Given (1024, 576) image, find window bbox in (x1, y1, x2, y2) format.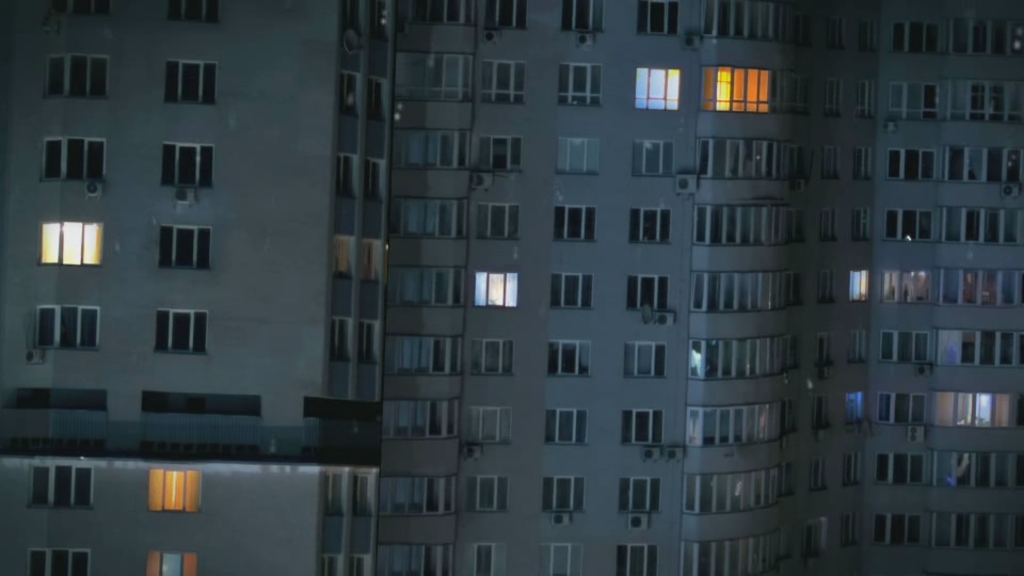
(890, 20, 938, 51).
